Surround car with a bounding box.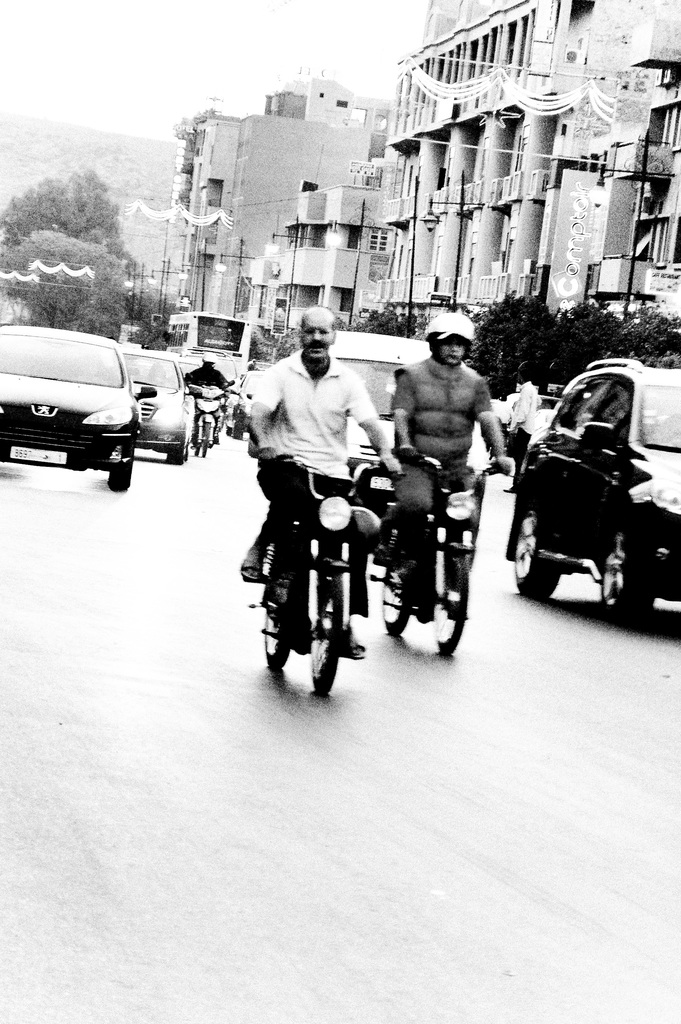
(0, 326, 150, 489).
